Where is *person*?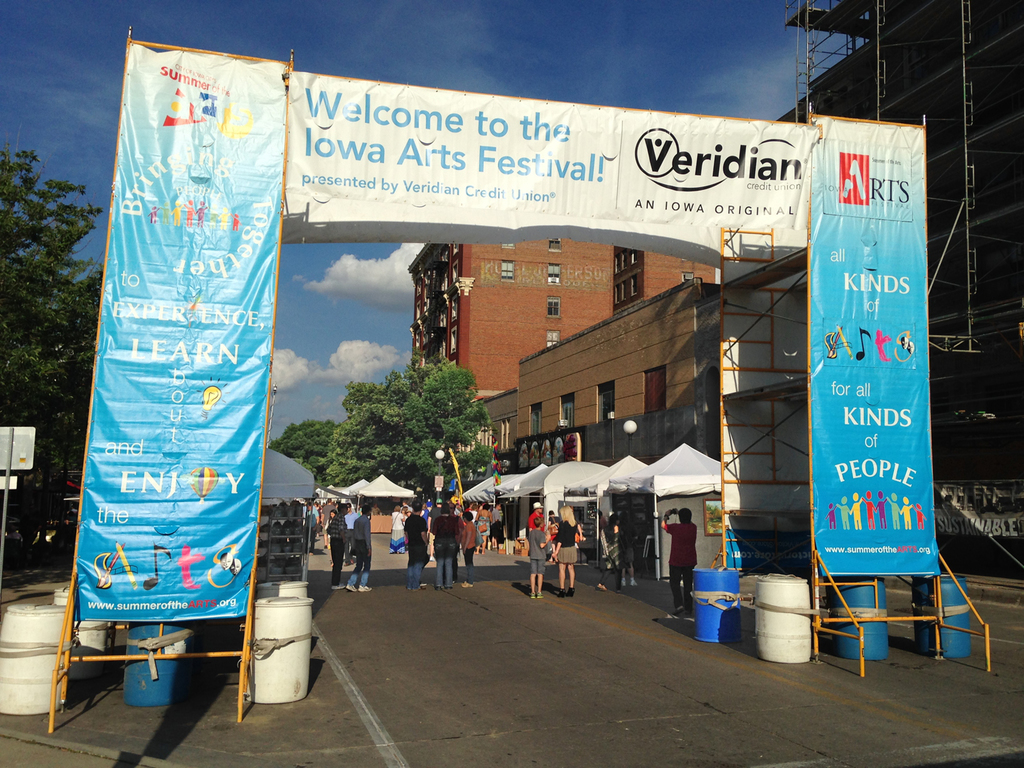
pyautogui.locateOnScreen(479, 501, 491, 550).
